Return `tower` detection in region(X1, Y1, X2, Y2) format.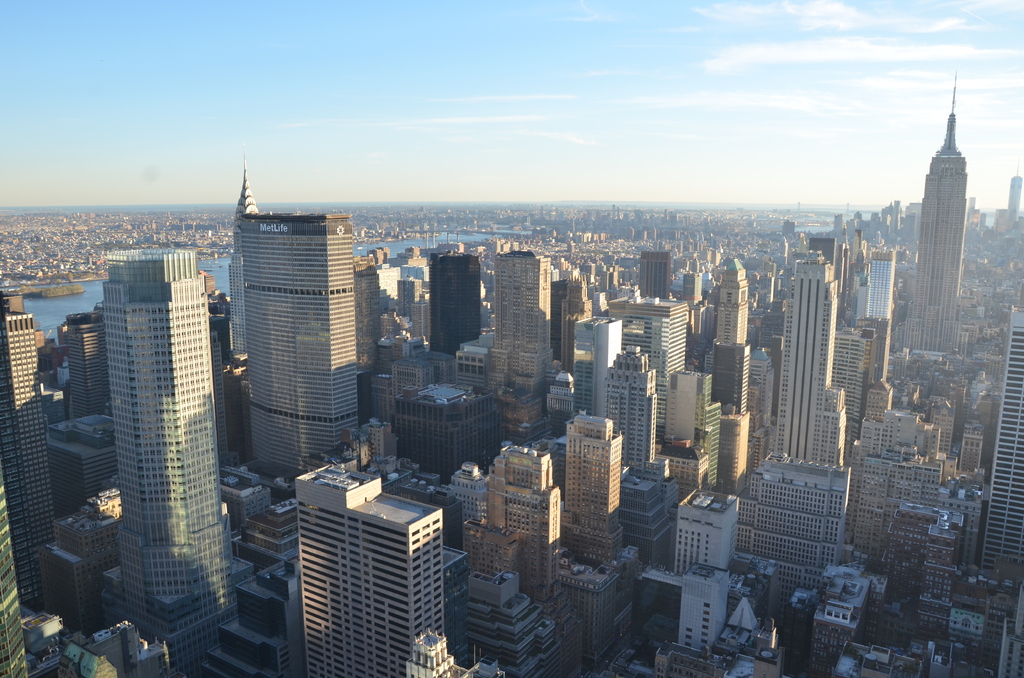
region(427, 252, 483, 368).
